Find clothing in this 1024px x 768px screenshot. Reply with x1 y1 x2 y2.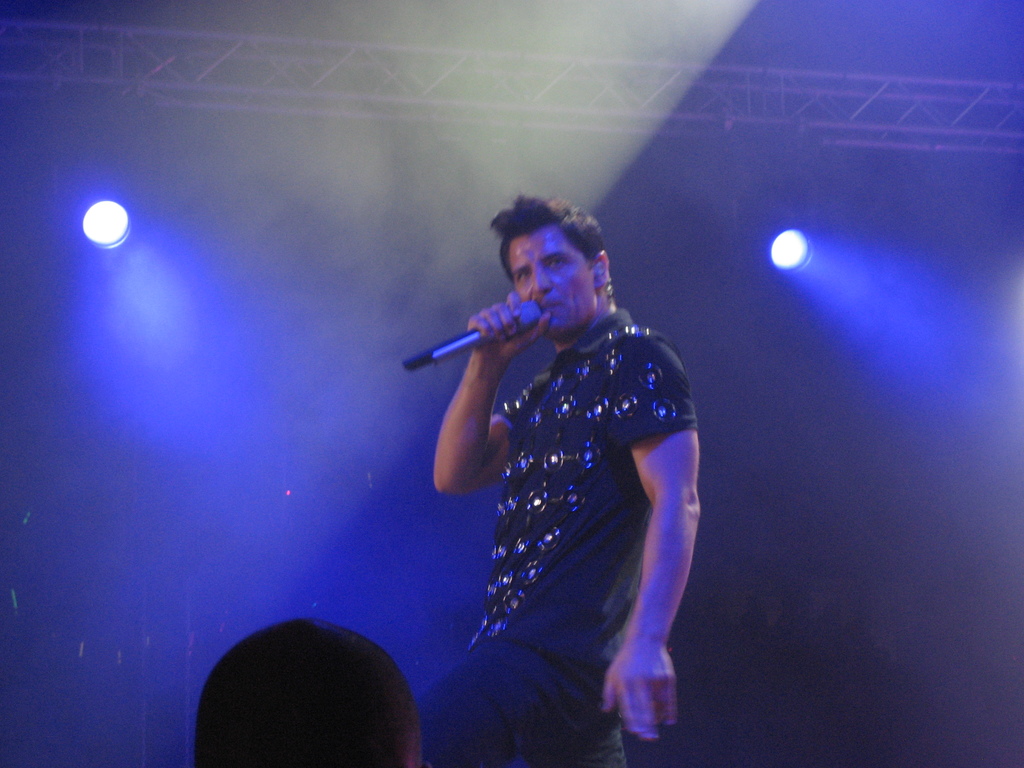
417 310 700 767.
